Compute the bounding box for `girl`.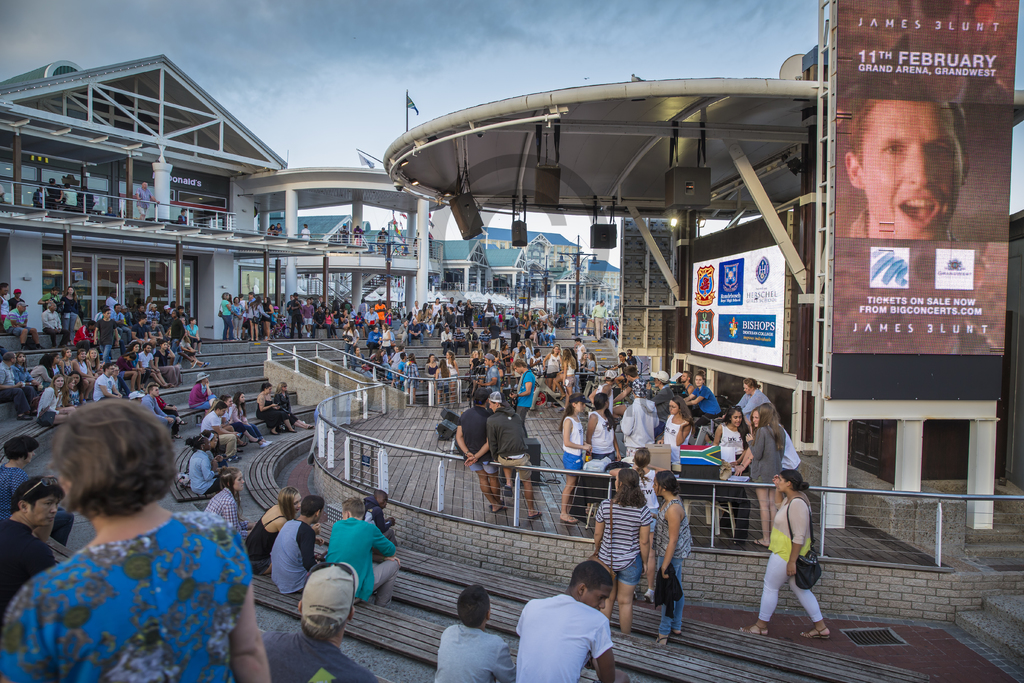
[559,395,593,525].
